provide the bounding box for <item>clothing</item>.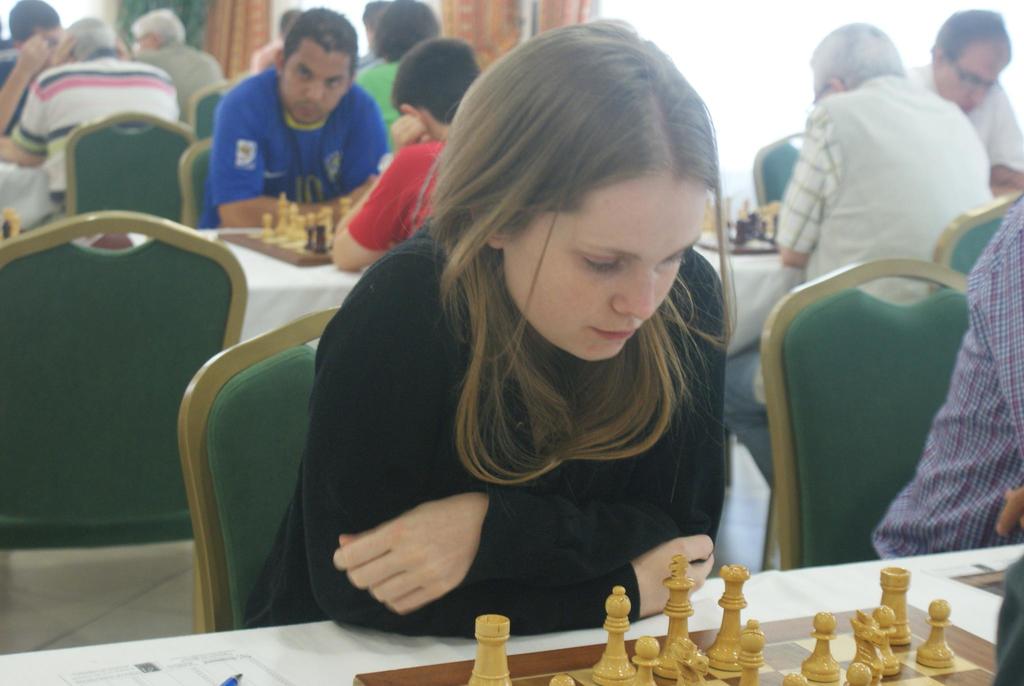
region(348, 140, 440, 243).
